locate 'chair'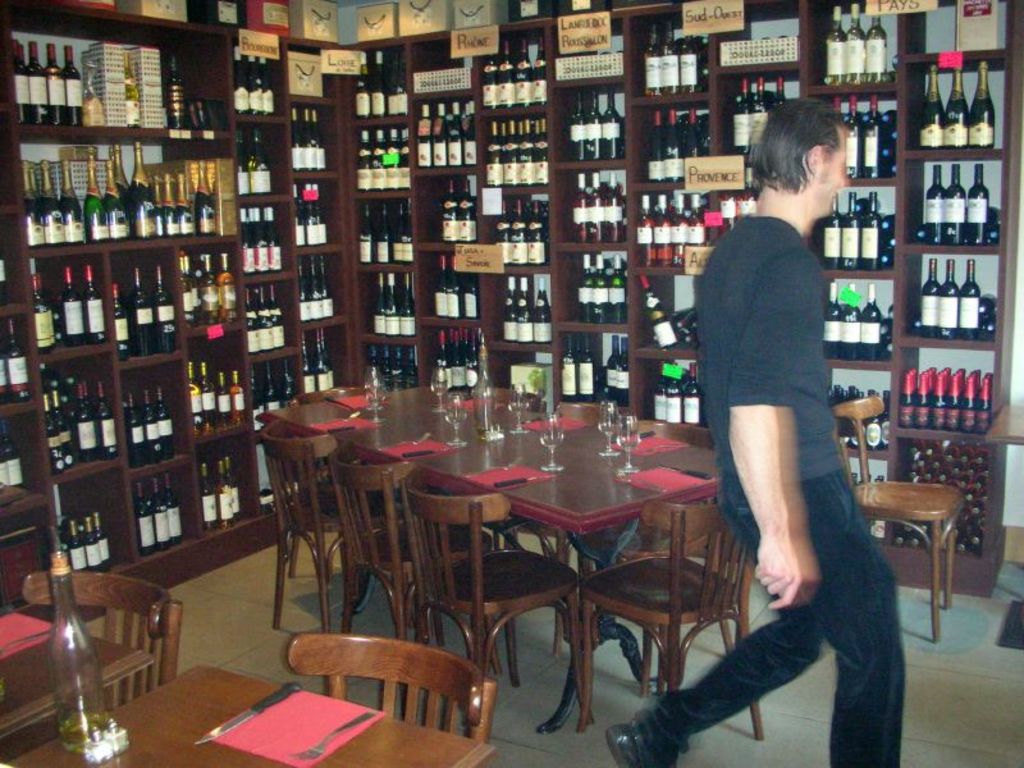
Rect(518, 399, 637, 648)
